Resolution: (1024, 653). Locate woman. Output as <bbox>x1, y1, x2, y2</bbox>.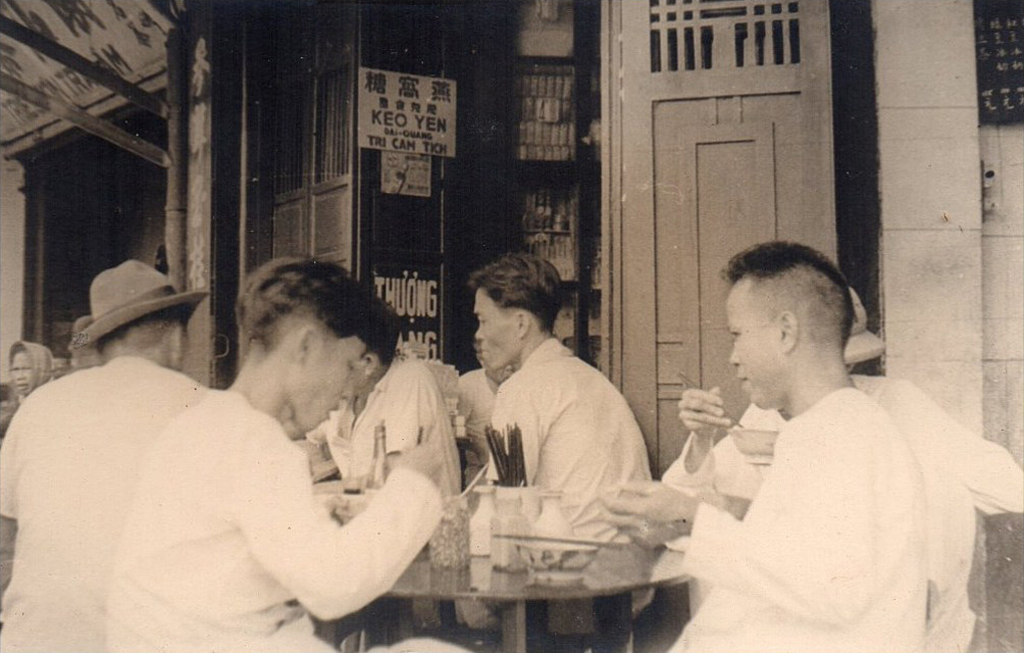
<bbox>0, 342, 50, 440</bbox>.
